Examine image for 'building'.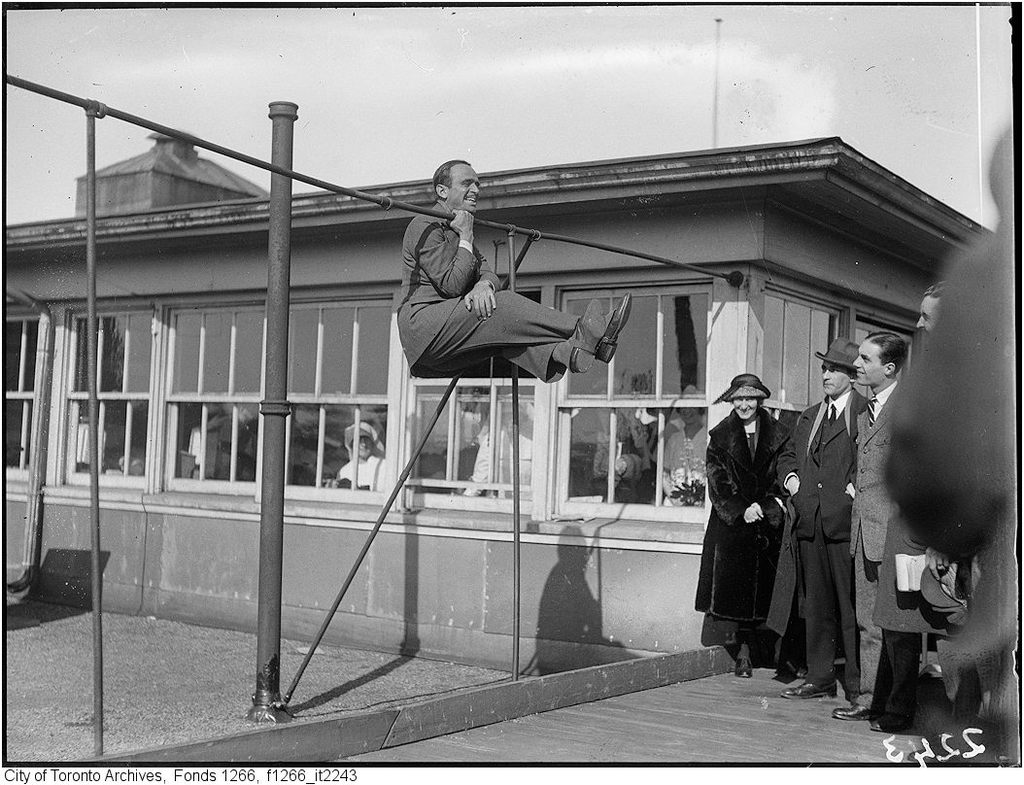
Examination result: 2, 138, 996, 676.
